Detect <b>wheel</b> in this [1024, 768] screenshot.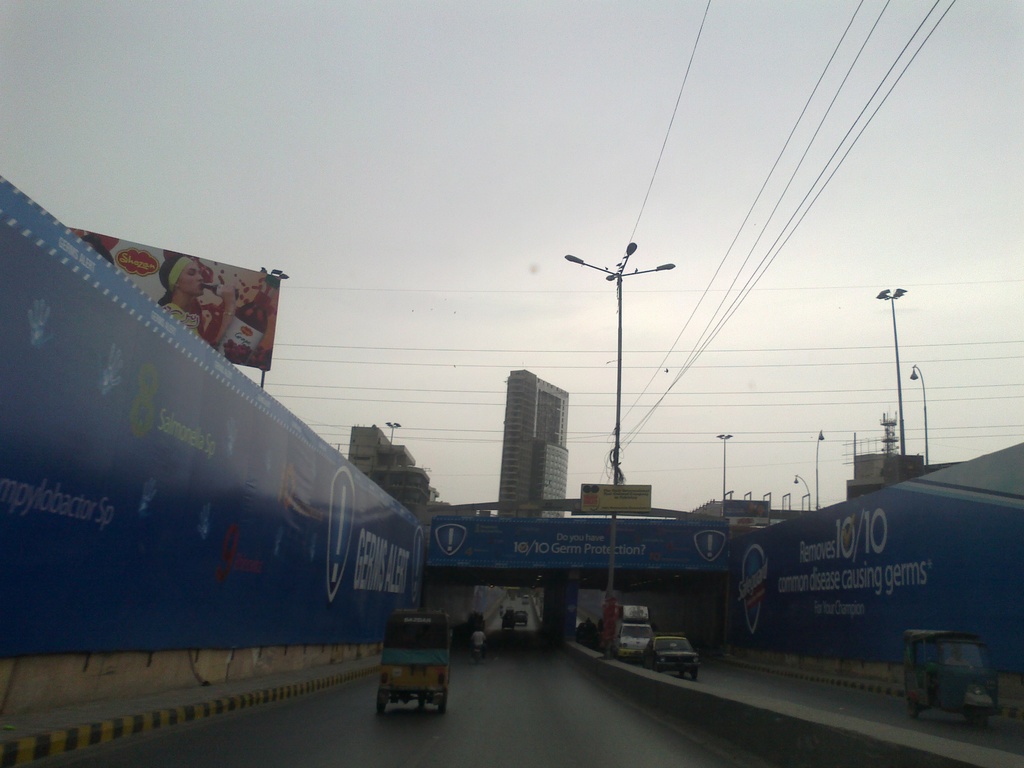
Detection: select_region(912, 700, 923, 717).
